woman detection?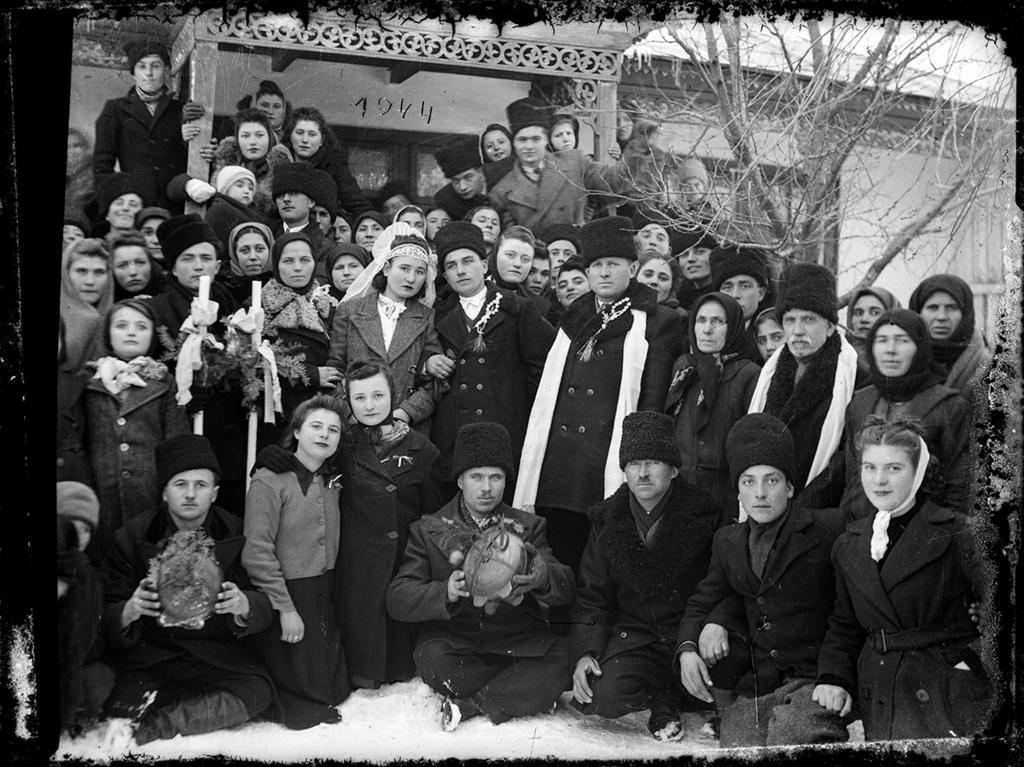
(111,234,161,312)
